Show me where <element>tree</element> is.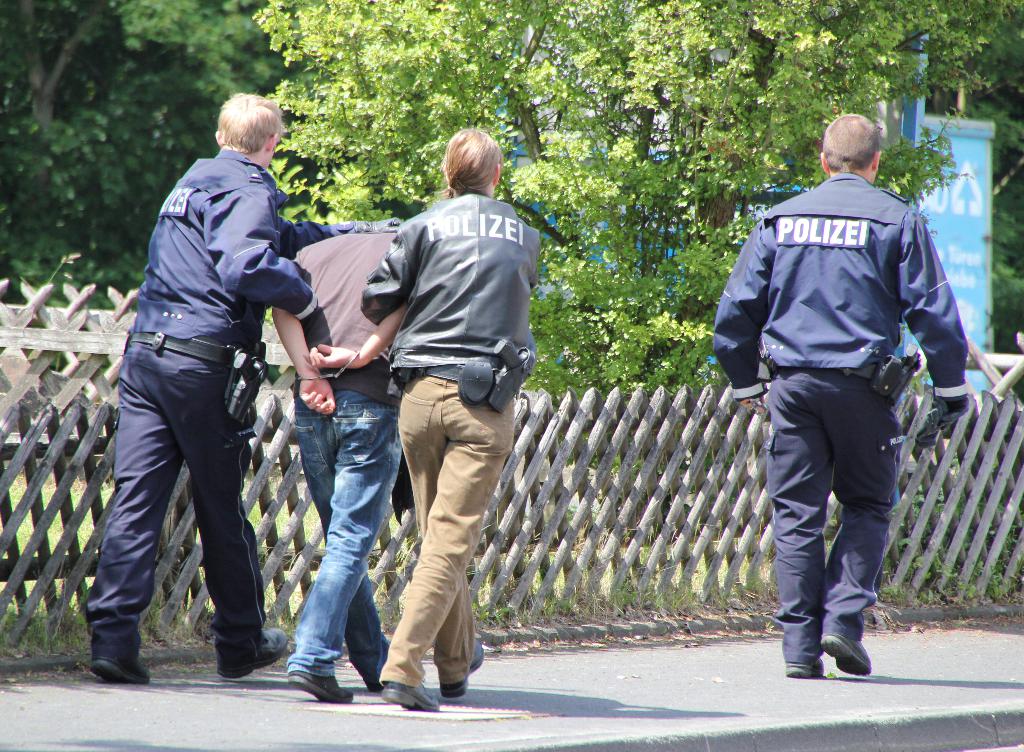
<element>tree</element> is at <bbox>248, 0, 1023, 390</bbox>.
